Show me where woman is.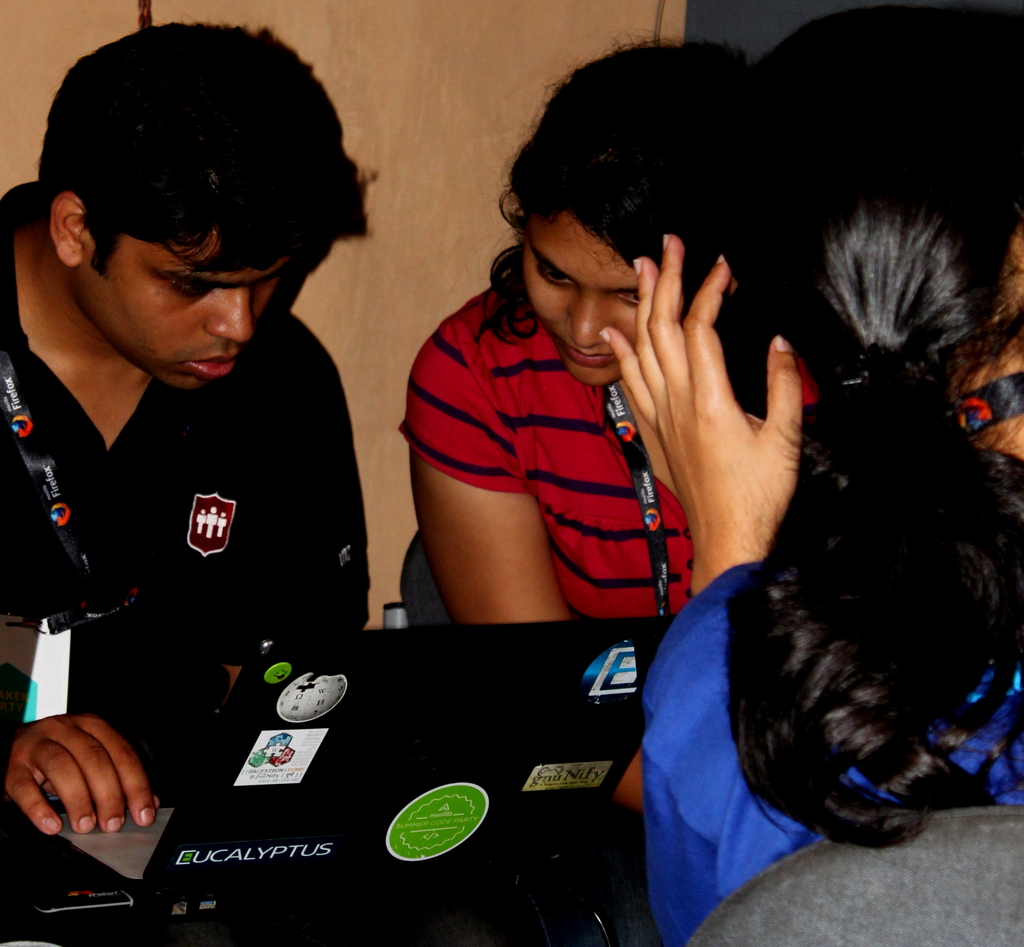
woman is at box=[643, 12, 1023, 946].
